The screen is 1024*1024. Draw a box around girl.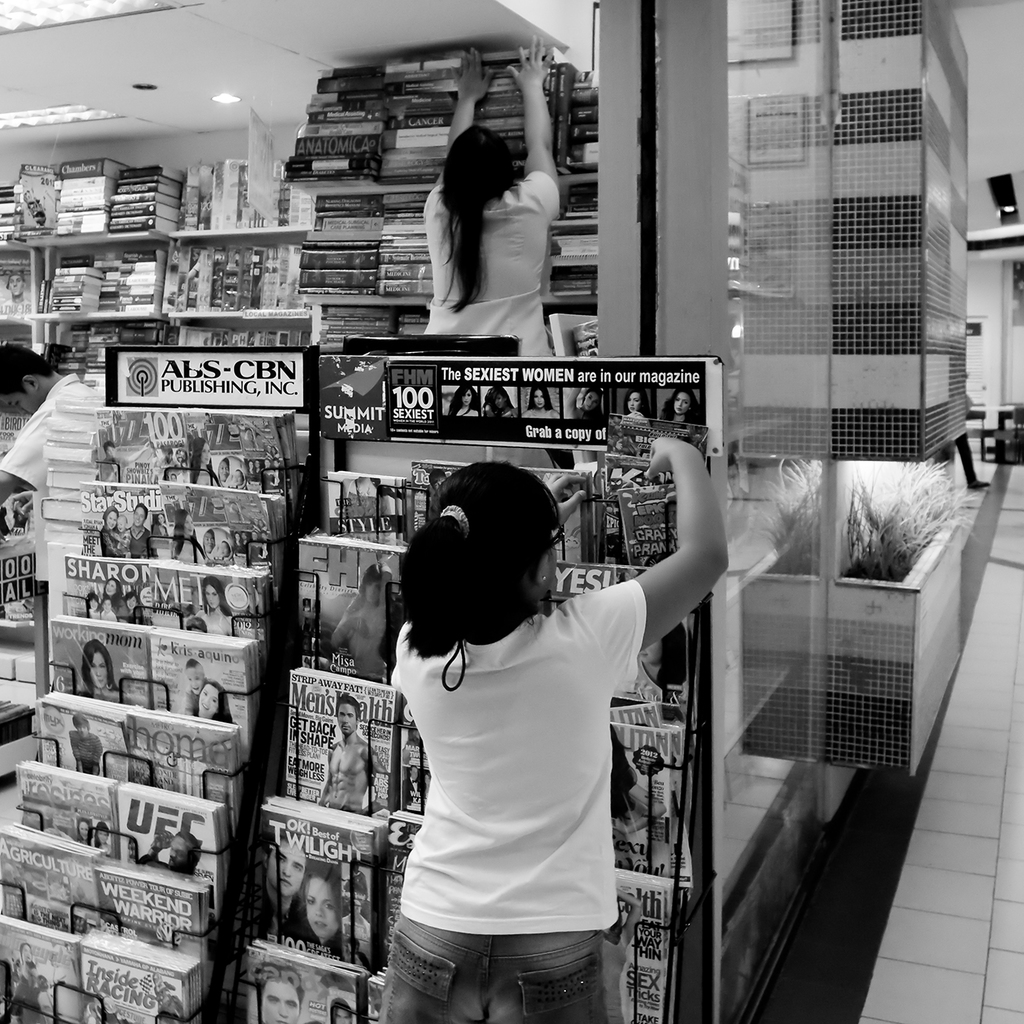
bbox=[571, 388, 602, 424].
